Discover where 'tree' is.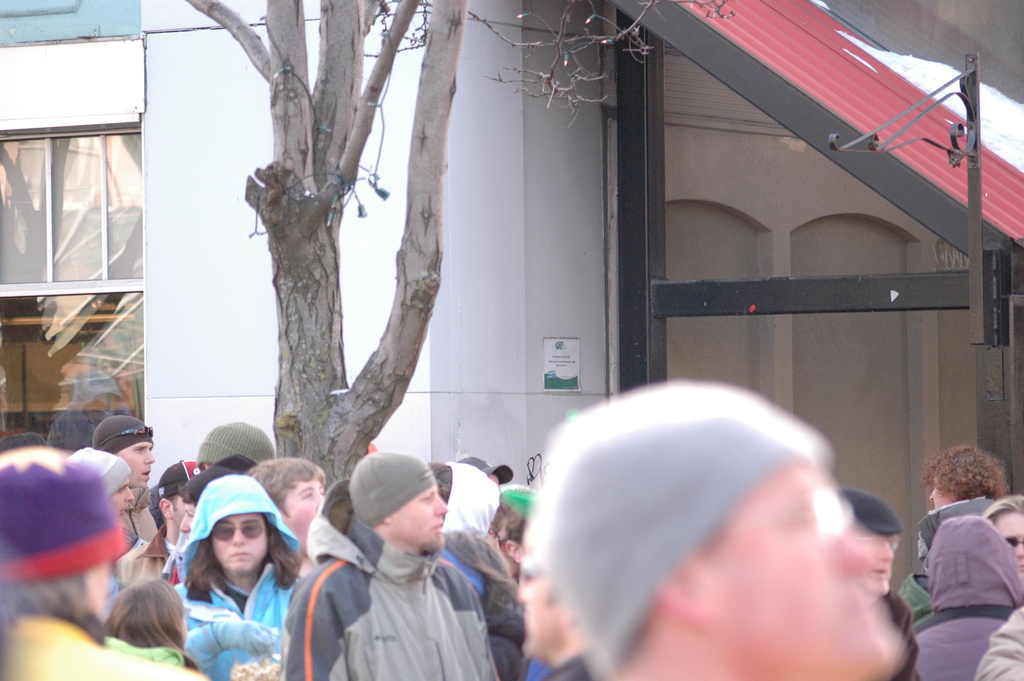
Discovered at bbox=[178, 0, 470, 500].
